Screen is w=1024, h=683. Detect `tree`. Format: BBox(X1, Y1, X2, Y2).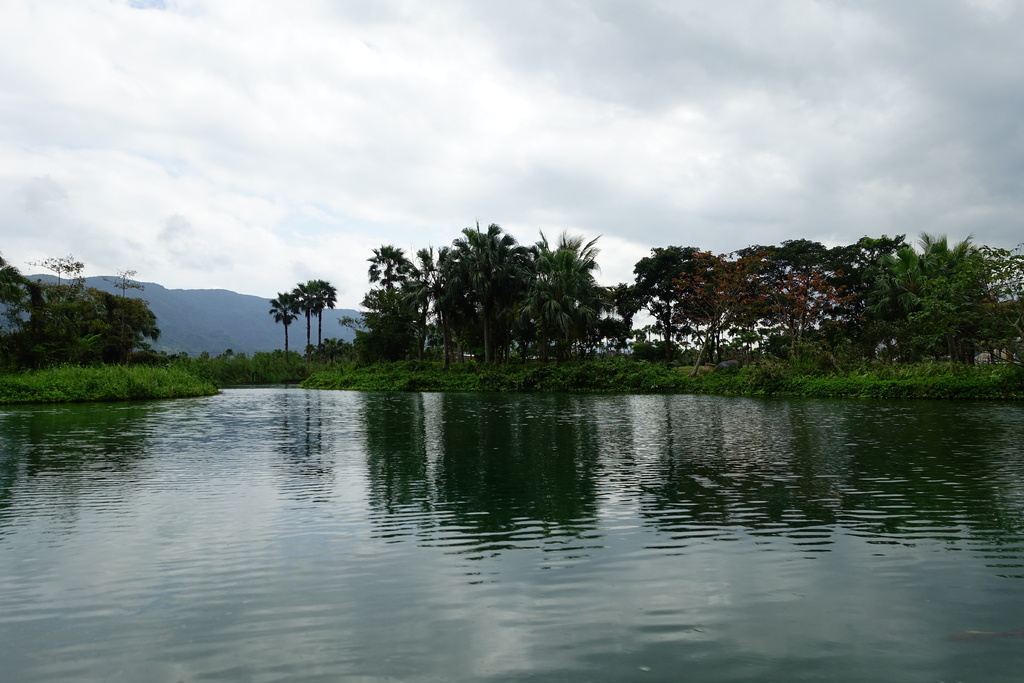
BBox(451, 218, 516, 364).
